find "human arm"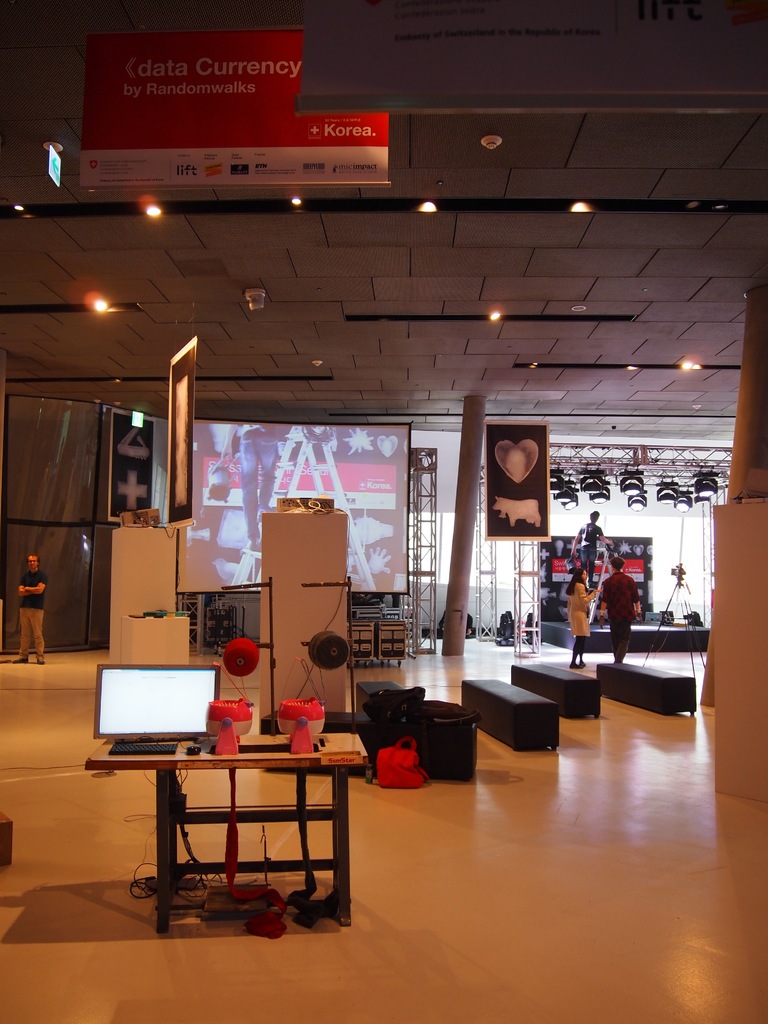
box=[630, 581, 643, 616]
